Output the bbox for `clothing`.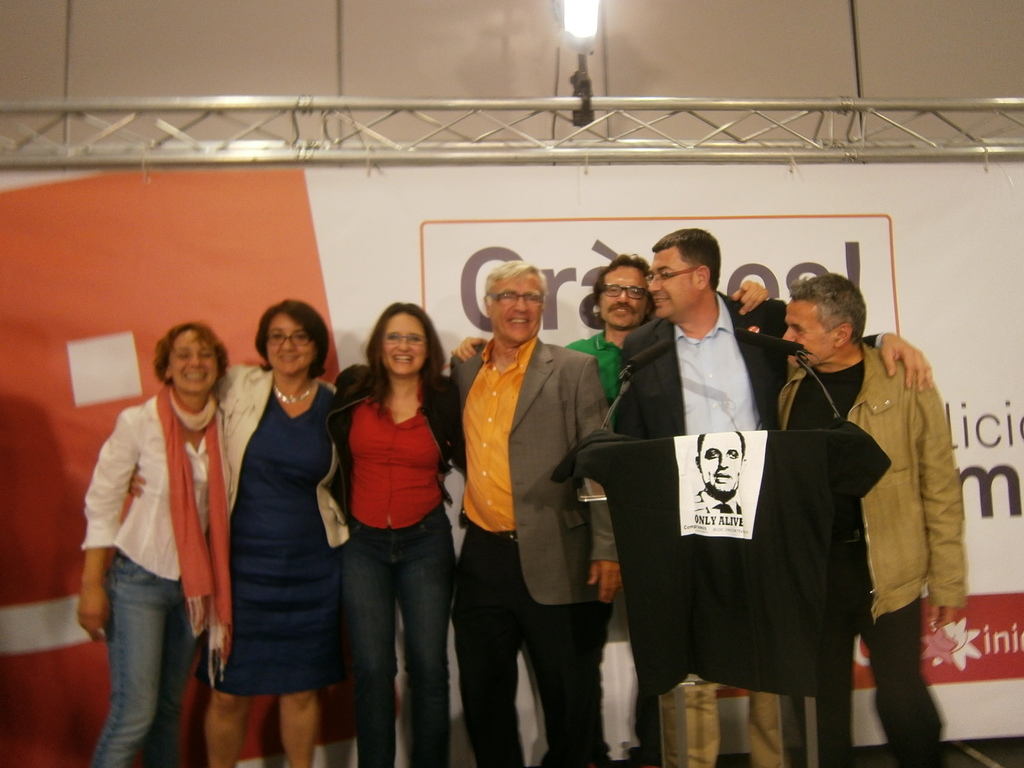
bbox(80, 384, 230, 767).
